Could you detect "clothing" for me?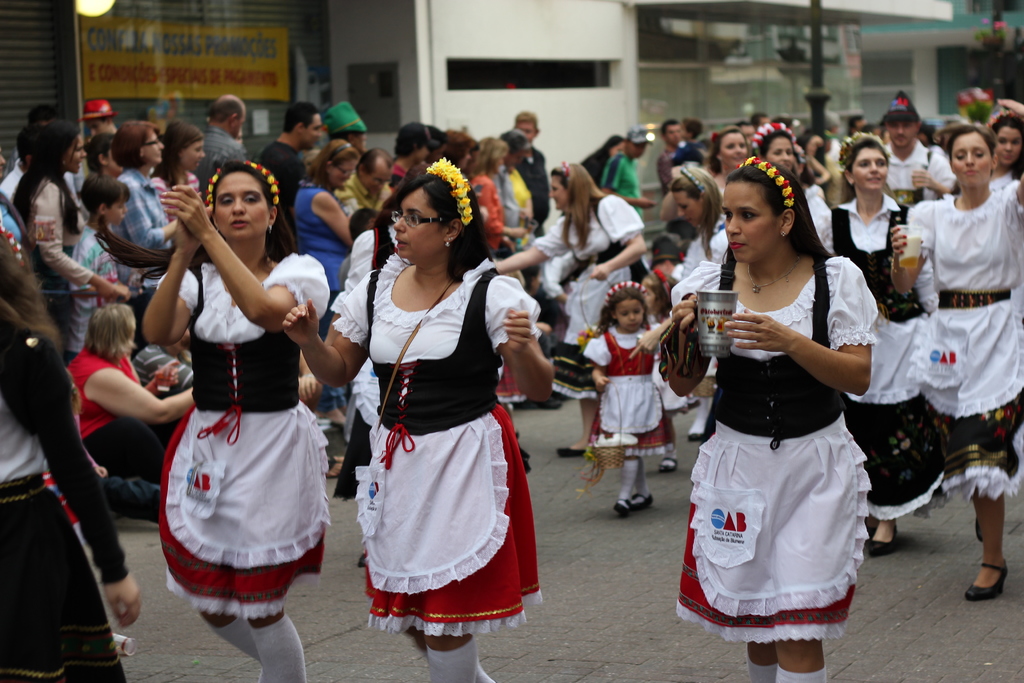
Detection result: BBox(888, 138, 950, 199).
